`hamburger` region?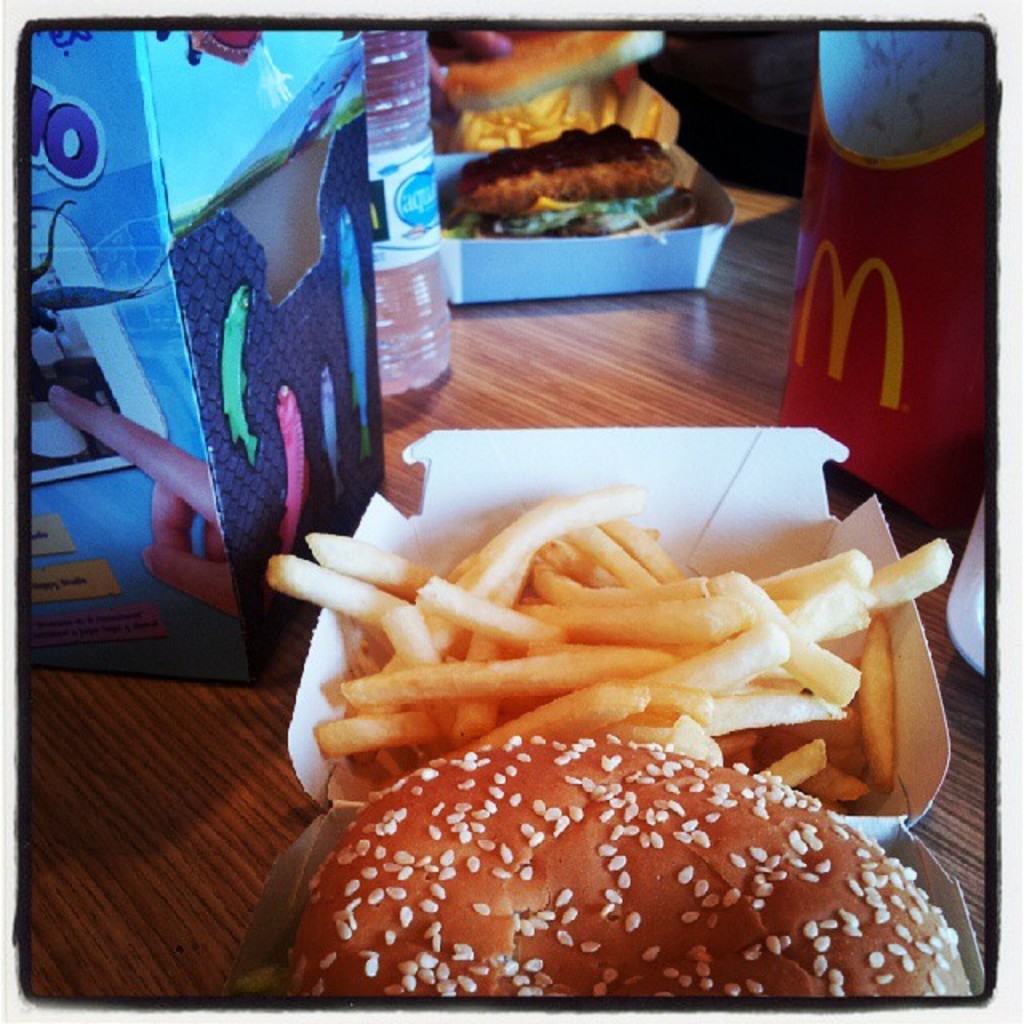
(x1=277, y1=733, x2=976, y2=995)
